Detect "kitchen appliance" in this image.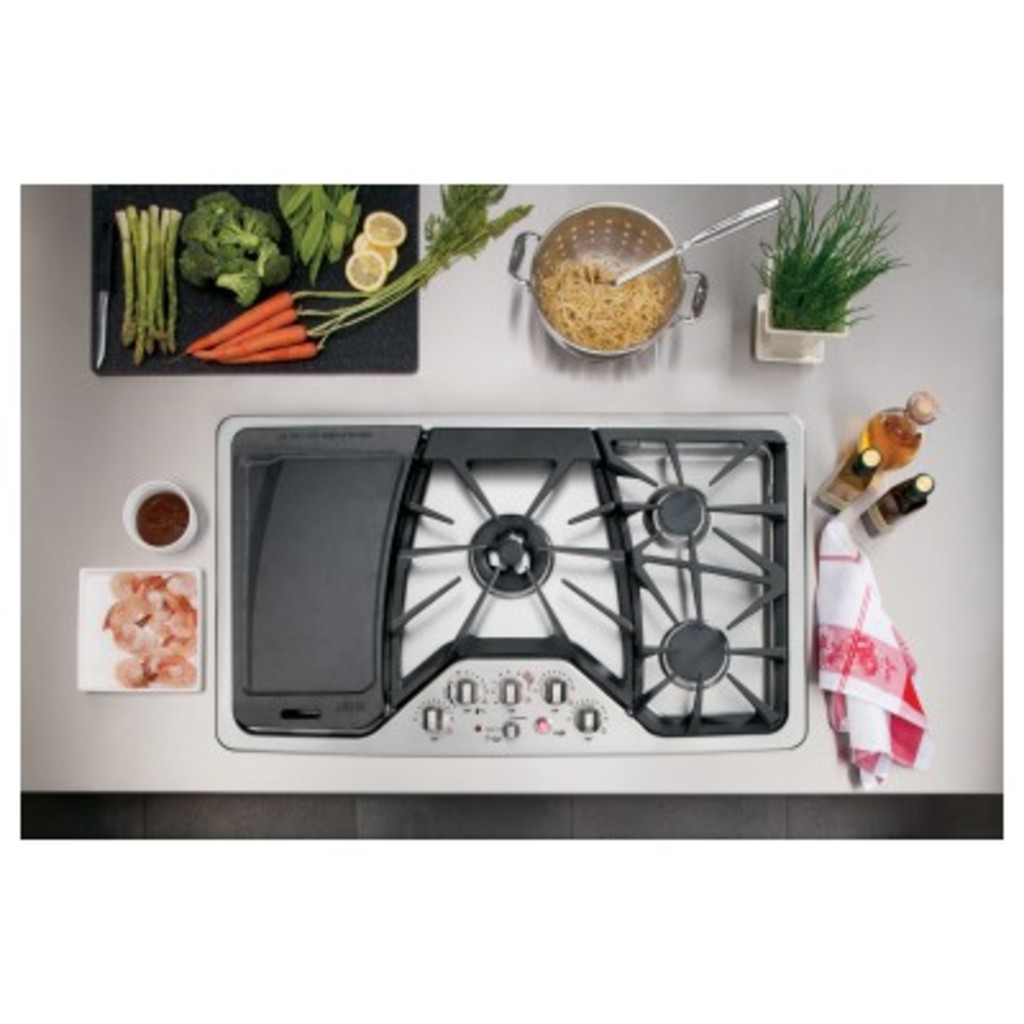
Detection: 125 481 205 548.
